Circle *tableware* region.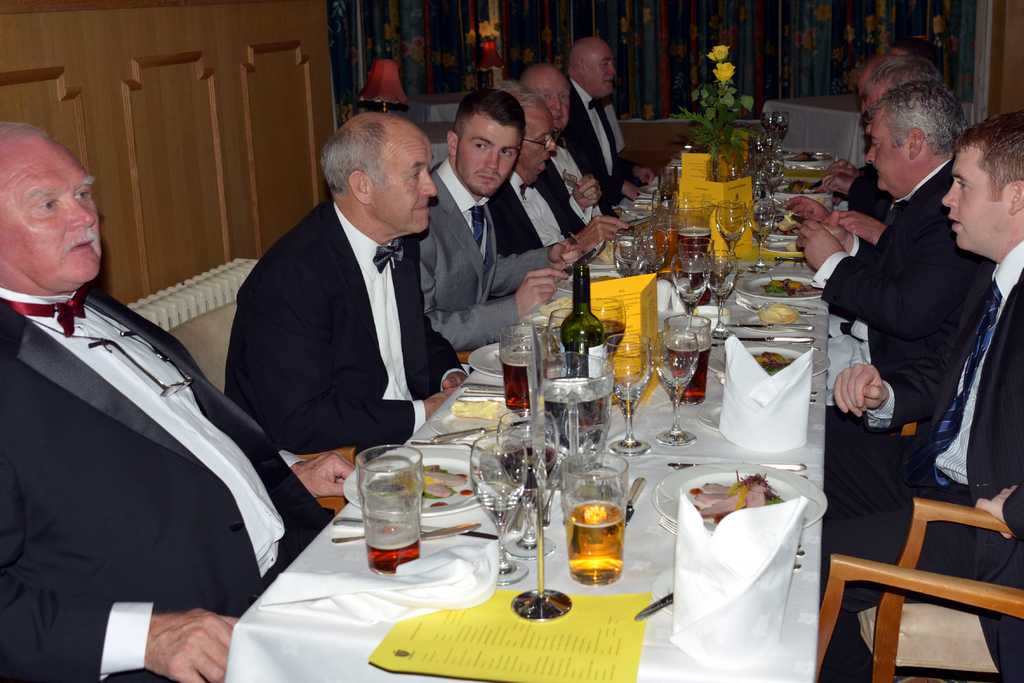
Region: <region>715, 374, 819, 396</region>.
